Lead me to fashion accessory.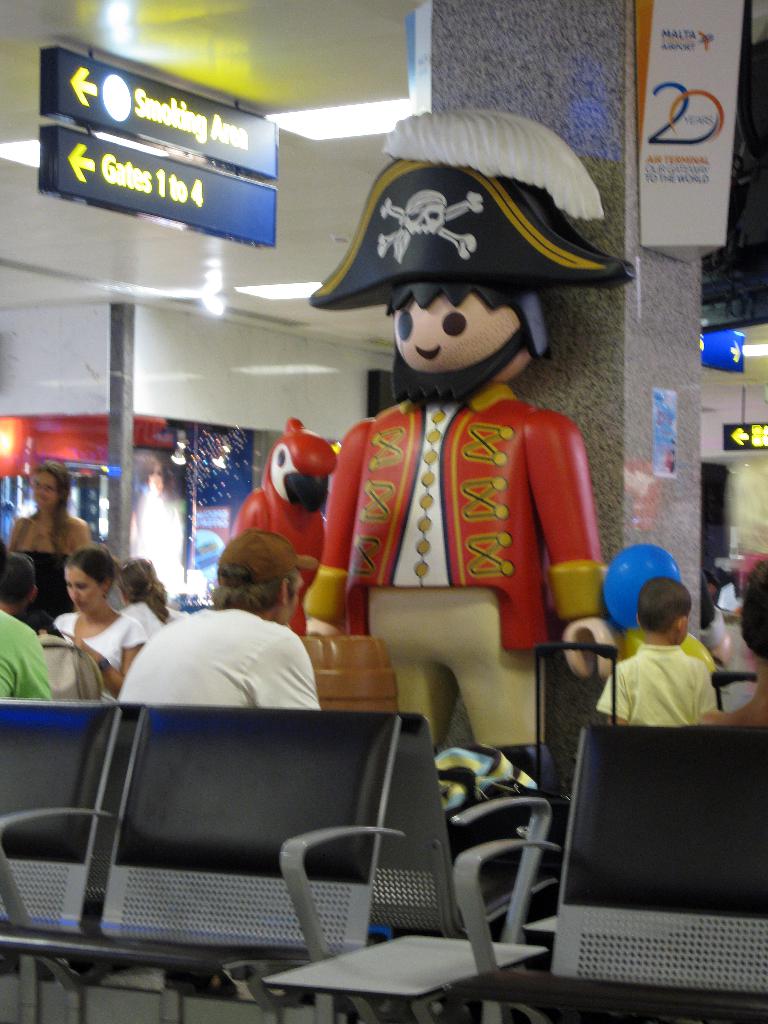
Lead to BBox(214, 528, 317, 587).
